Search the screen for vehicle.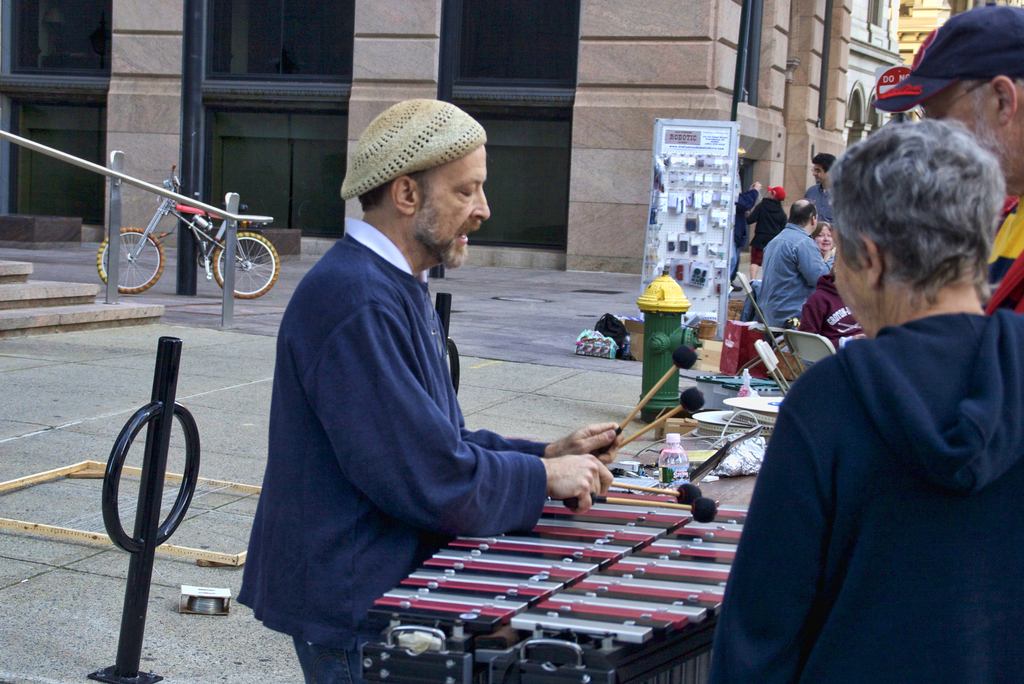
Found at (x1=95, y1=161, x2=286, y2=300).
